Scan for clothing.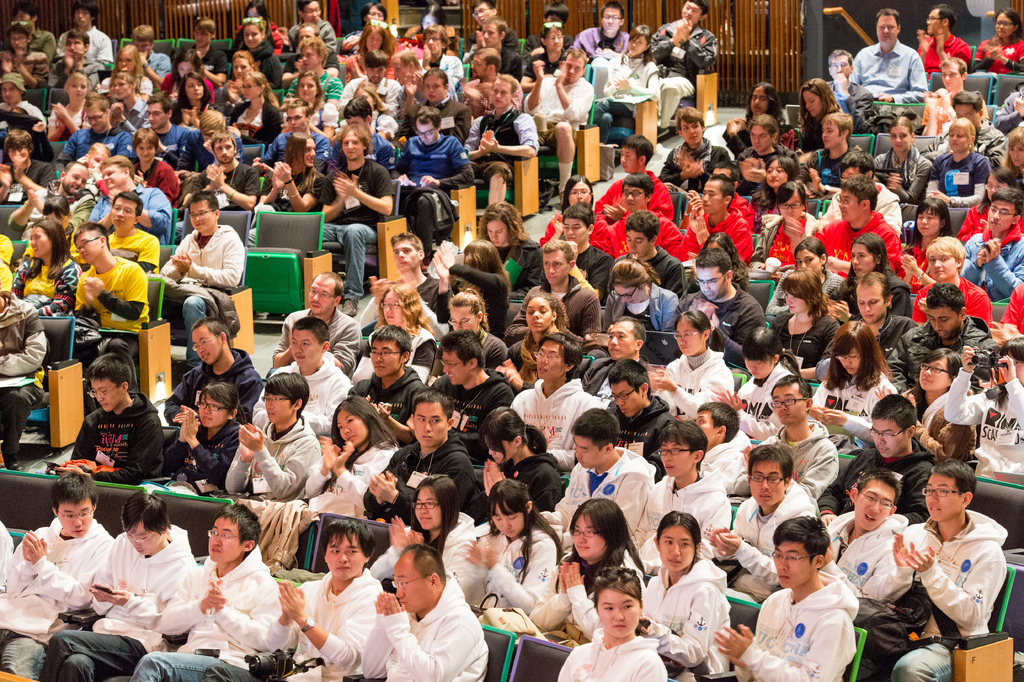
Scan result: left=701, top=478, right=808, bottom=597.
